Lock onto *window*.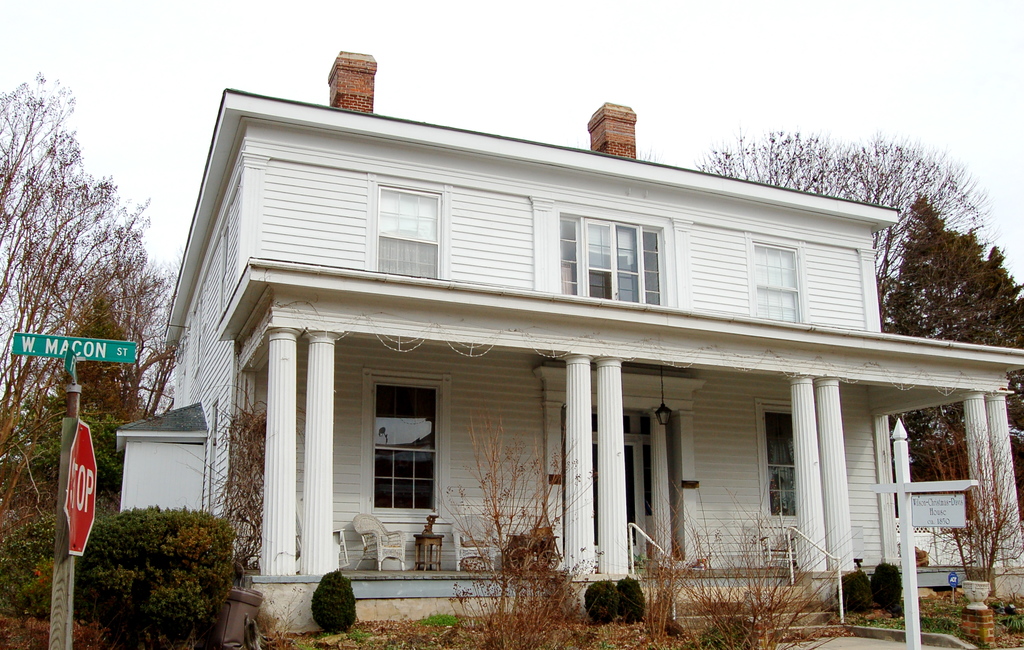
Locked: <region>751, 241, 808, 332</region>.
